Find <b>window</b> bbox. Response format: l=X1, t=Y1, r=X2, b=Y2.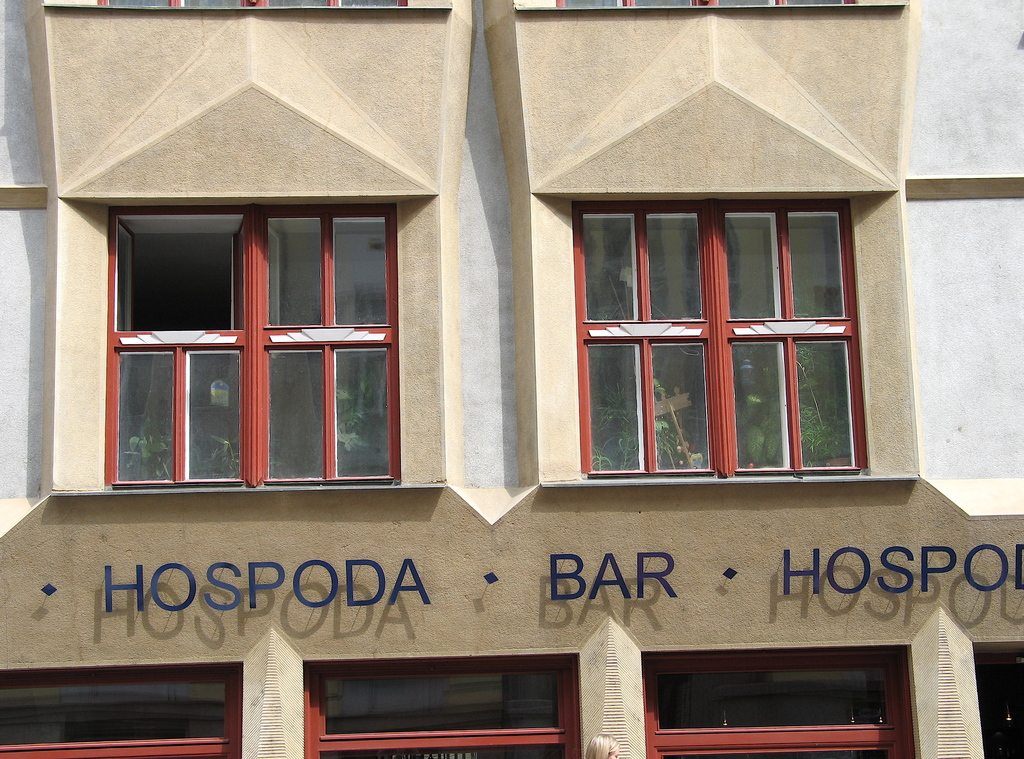
l=641, t=652, r=913, b=758.
